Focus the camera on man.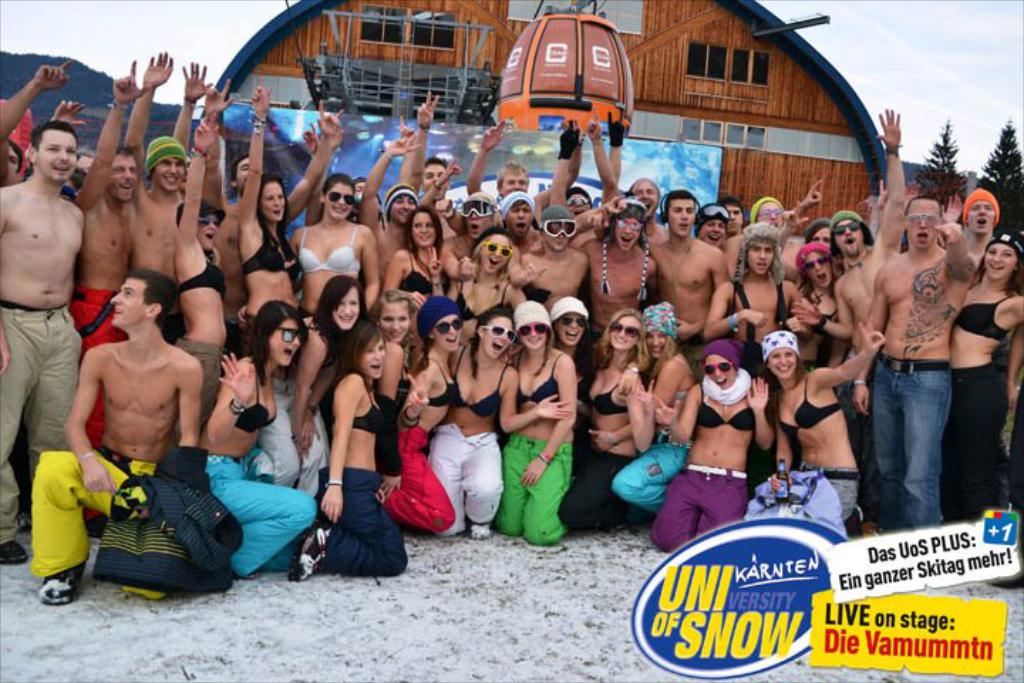
Focus region: <region>0, 60, 74, 182</region>.
